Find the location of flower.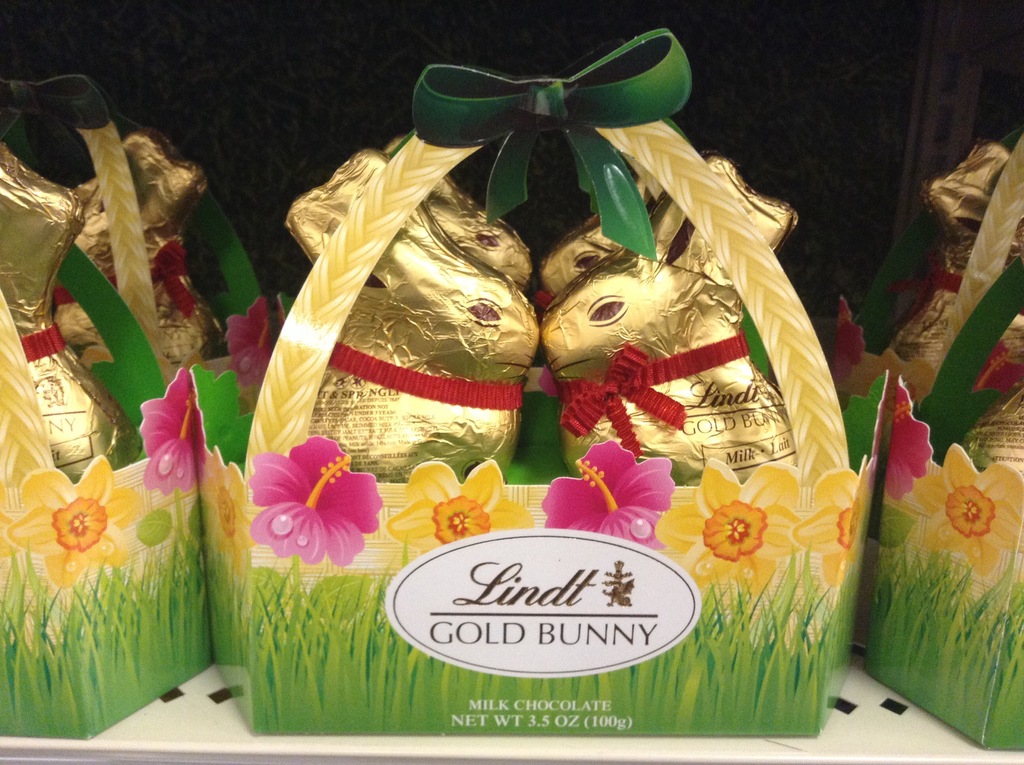
Location: locate(381, 461, 541, 567).
